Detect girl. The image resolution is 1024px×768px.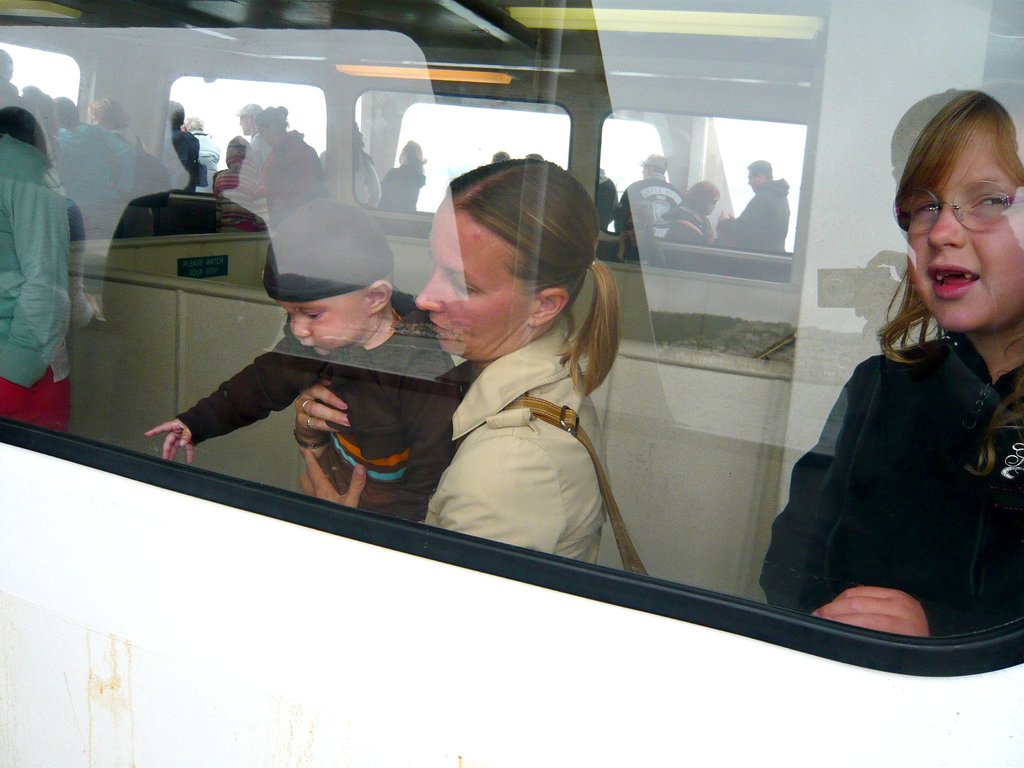
763 78 1023 637.
